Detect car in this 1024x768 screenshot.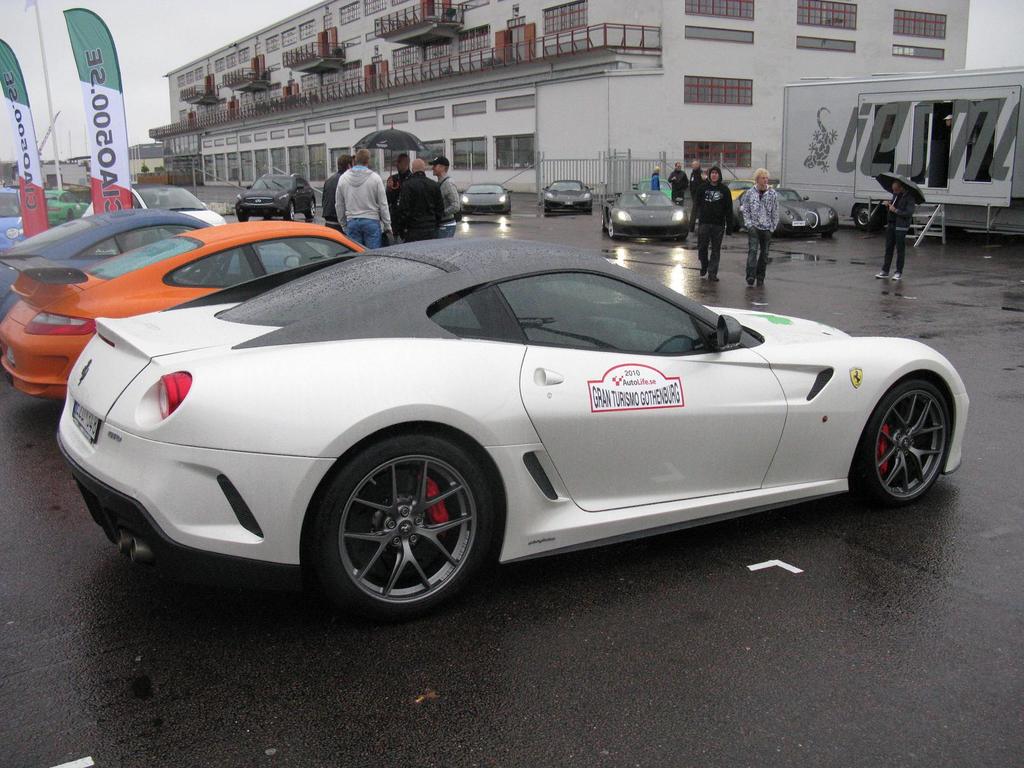
Detection: bbox(0, 212, 207, 306).
